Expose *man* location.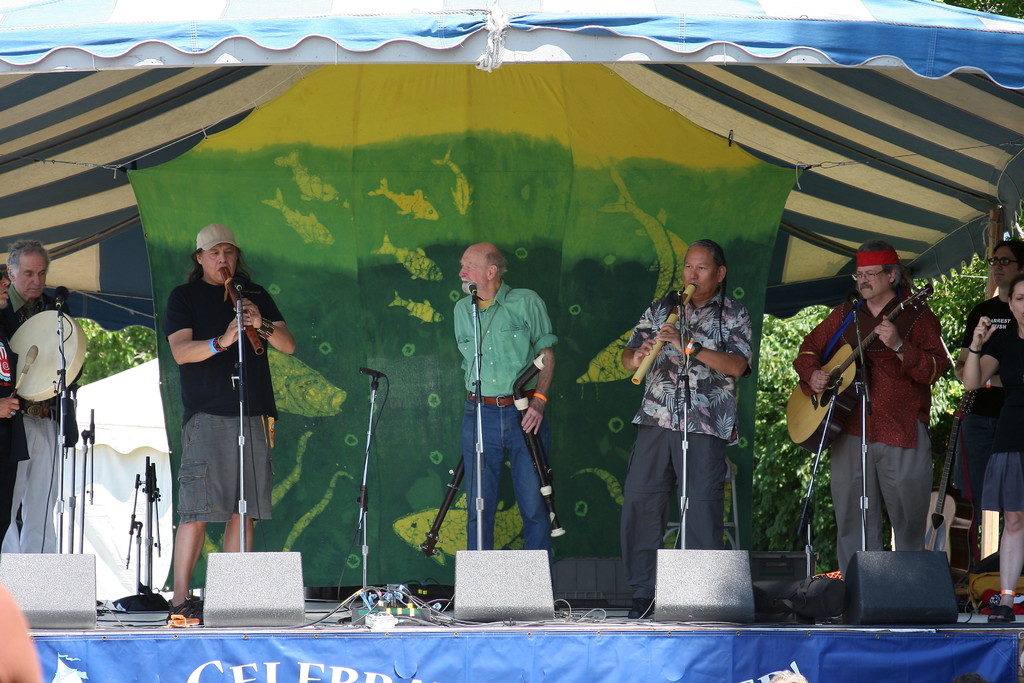
Exposed at <bbox>163, 223, 298, 627</bbox>.
